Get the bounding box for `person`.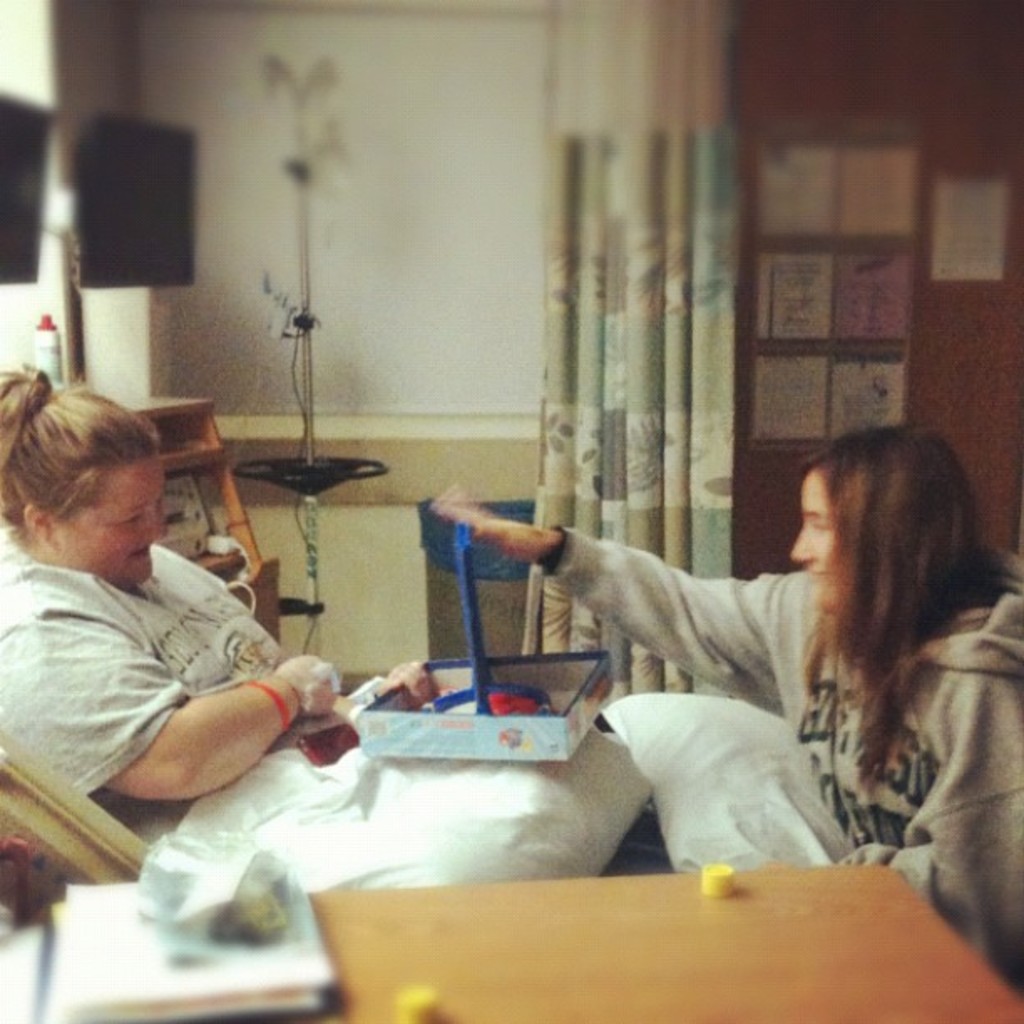
427,435,1001,837.
